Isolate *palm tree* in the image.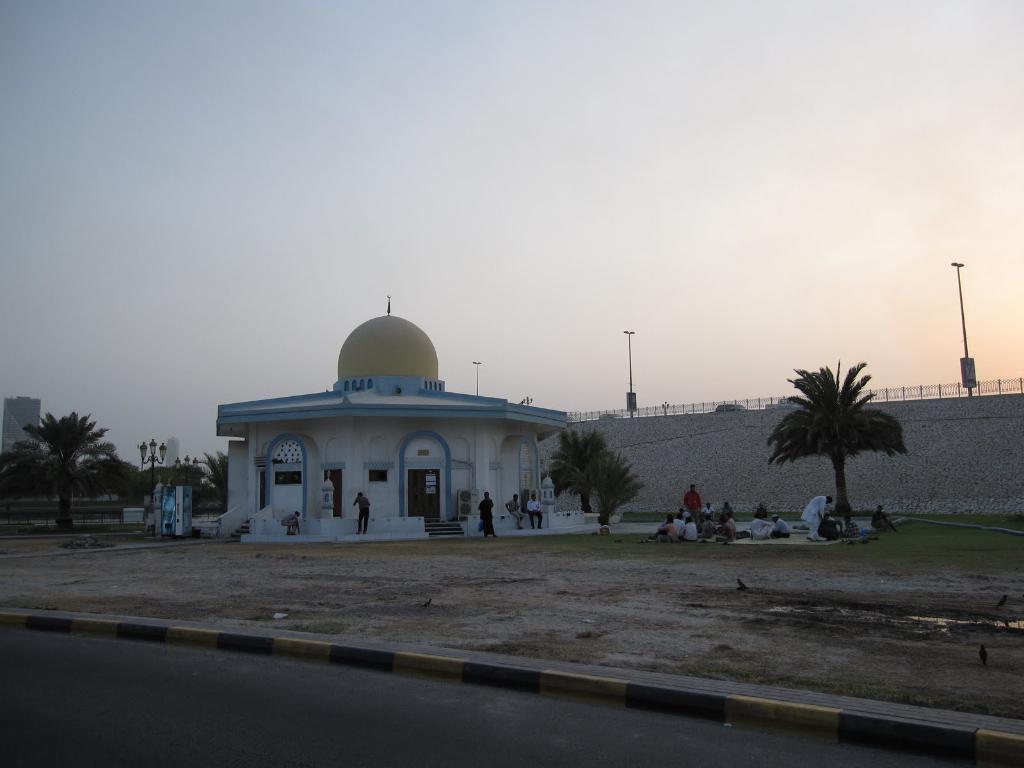
Isolated region: region(560, 422, 610, 497).
